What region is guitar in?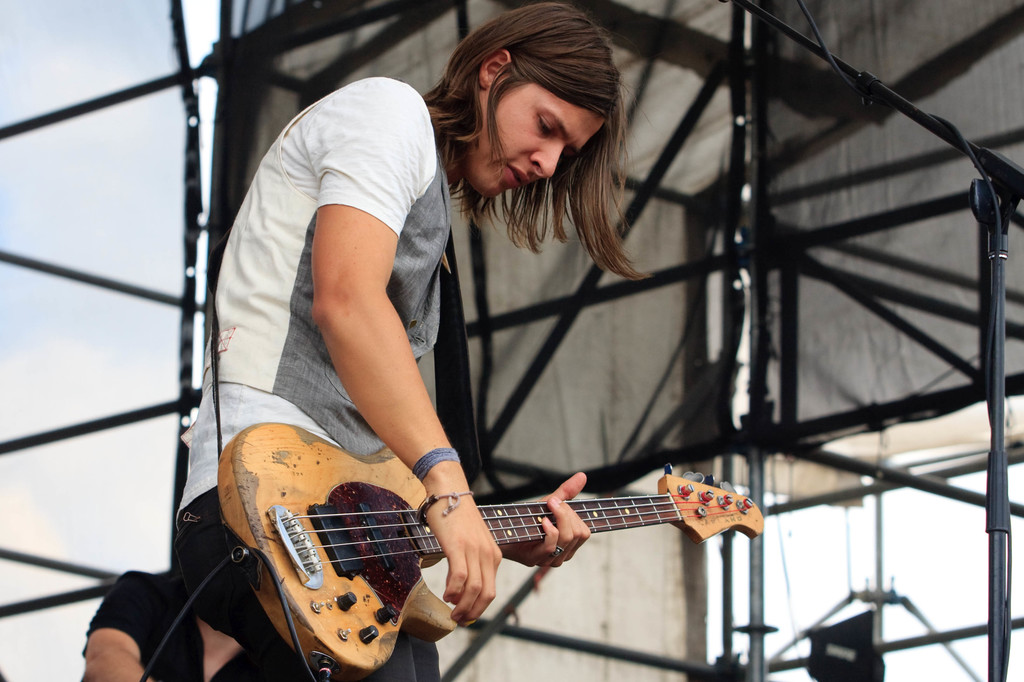
[left=212, top=421, right=765, bottom=681].
